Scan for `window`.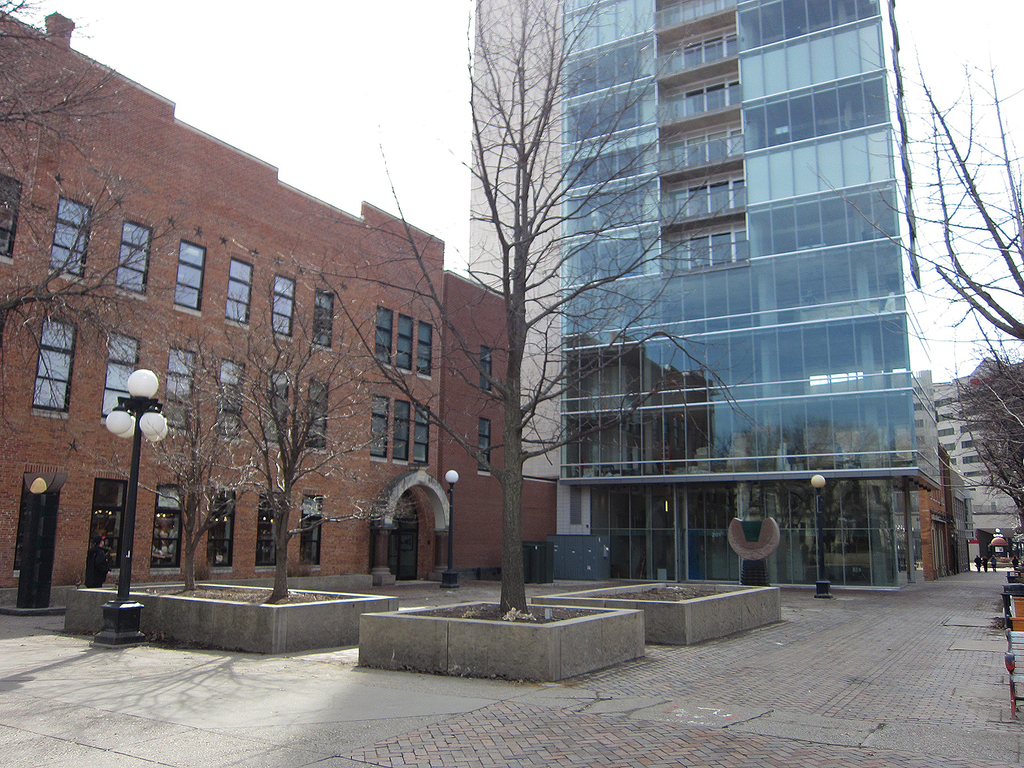
Scan result: (213, 358, 253, 438).
